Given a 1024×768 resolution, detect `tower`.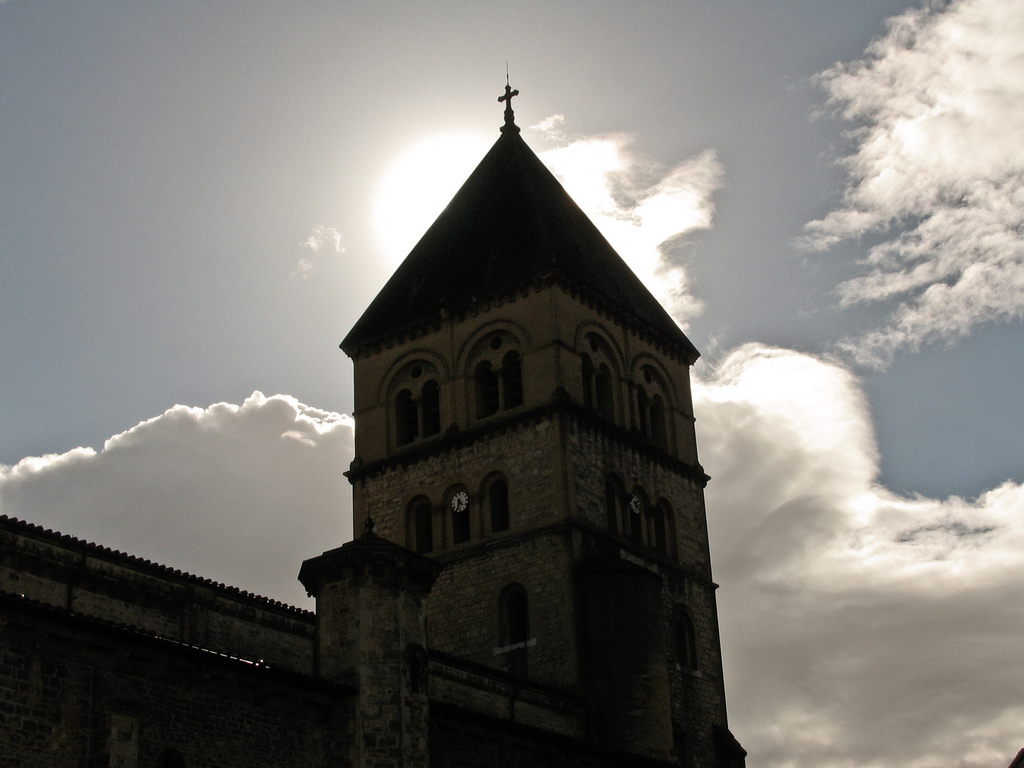
<bbox>293, 63, 753, 767</bbox>.
